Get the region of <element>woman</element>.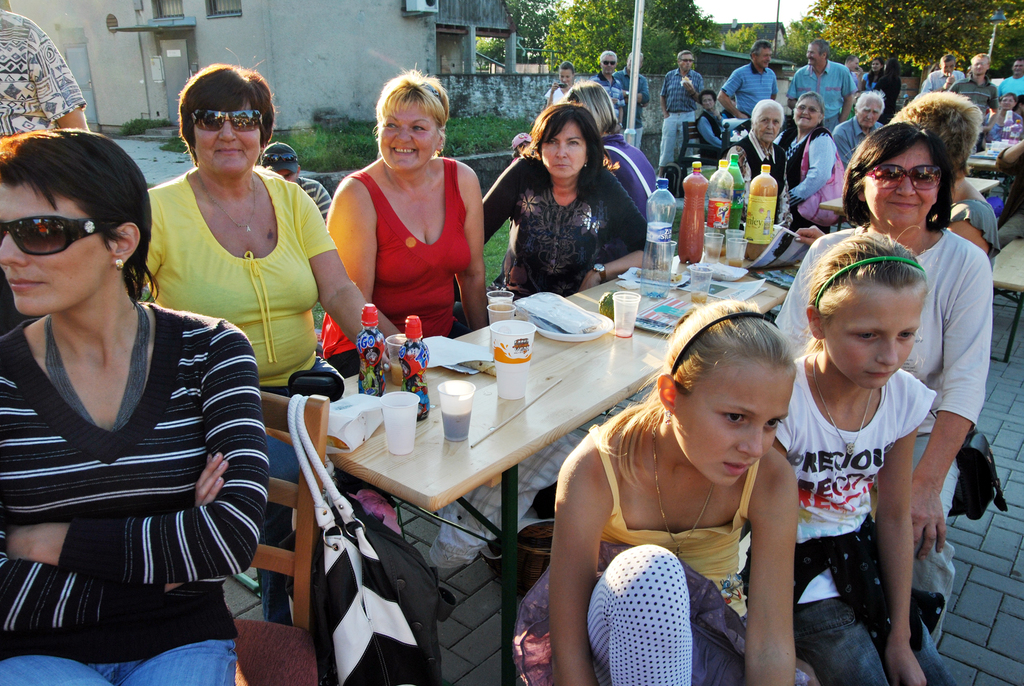
box(883, 95, 996, 270).
